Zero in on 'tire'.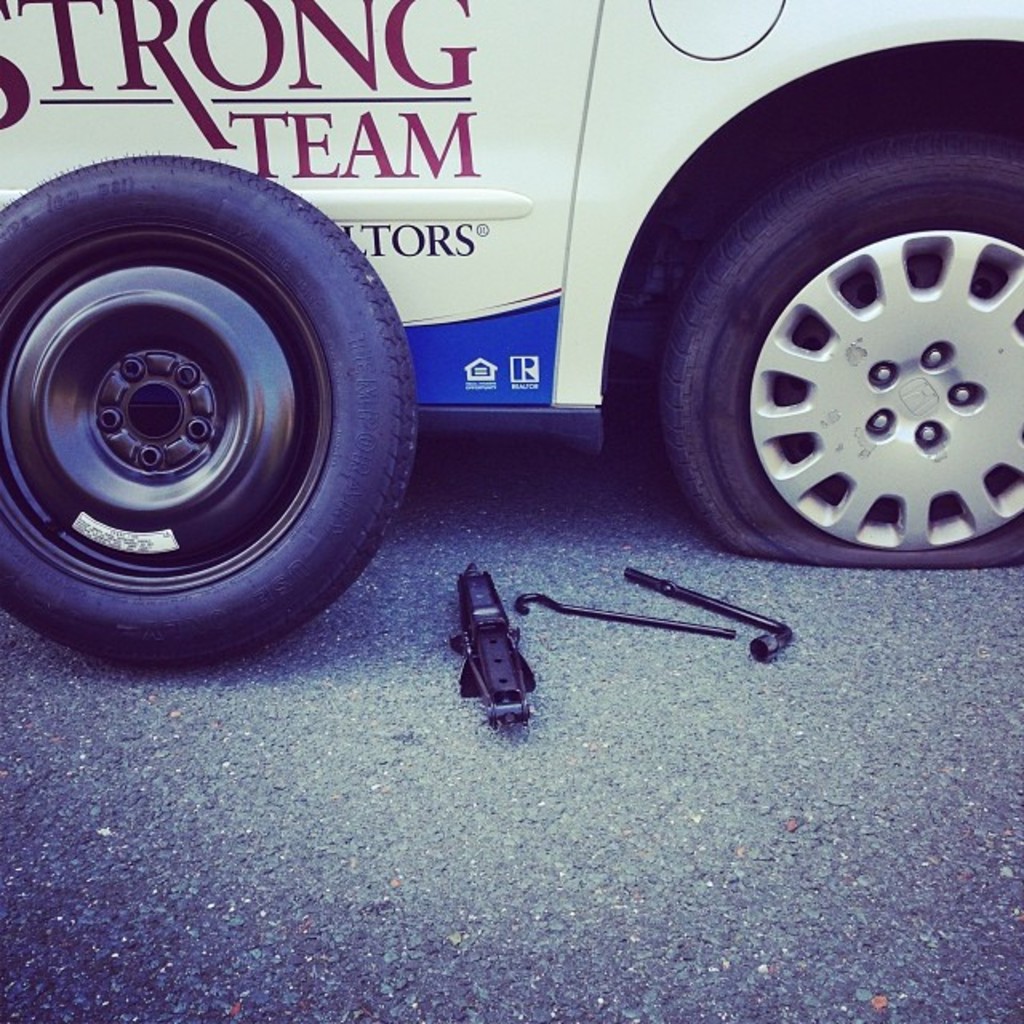
Zeroed in: (x1=632, y1=147, x2=1022, y2=562).
